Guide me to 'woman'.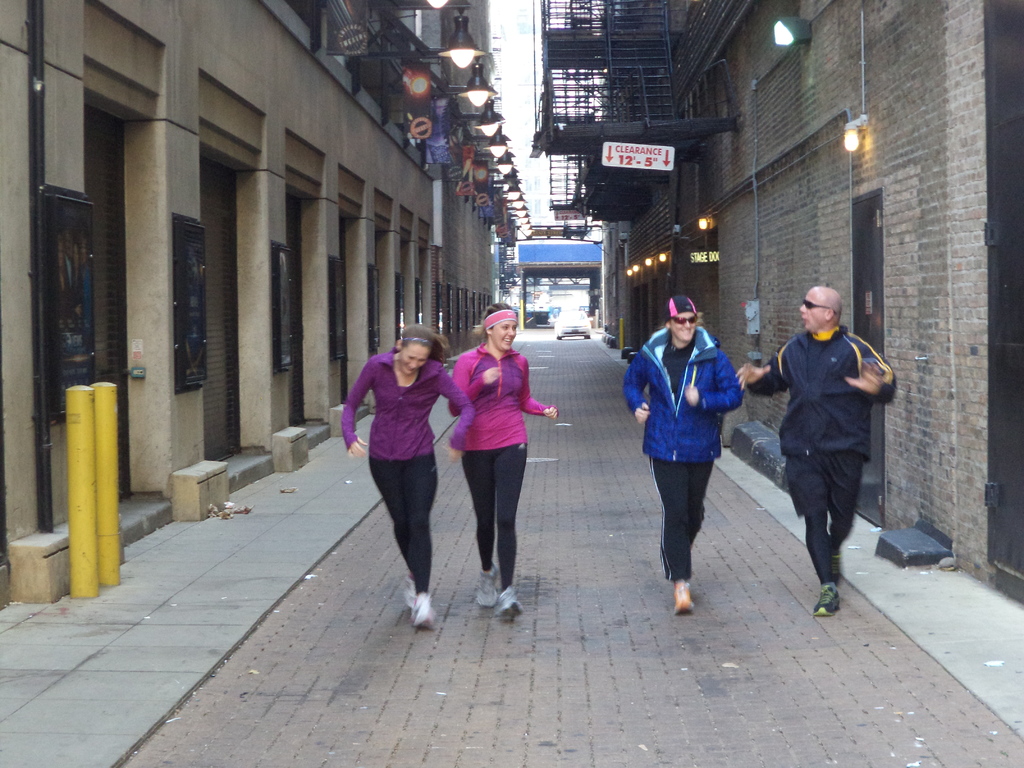
Guidance: Rect(348, 318, 450, 636).
